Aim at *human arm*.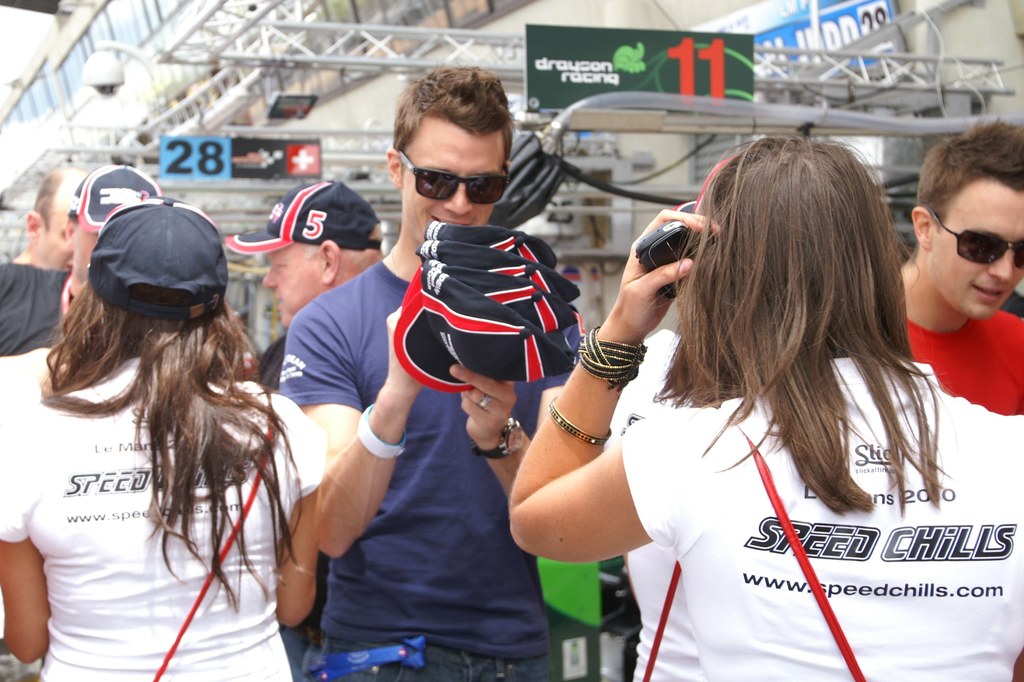
Aimed at l=0, t=362, r=50, b=663.
